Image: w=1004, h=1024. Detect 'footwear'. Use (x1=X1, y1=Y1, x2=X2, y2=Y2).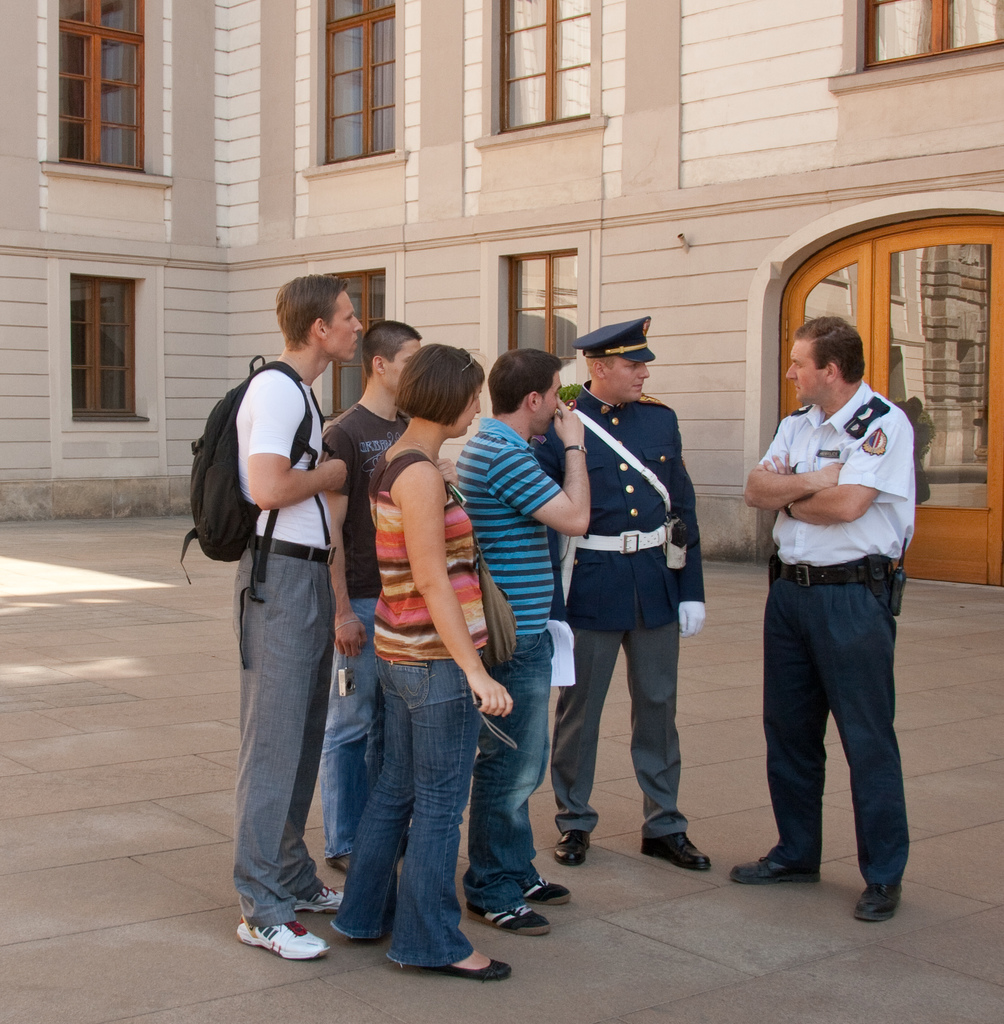
(x1=729, y1=844, x2=825, y2=880).
